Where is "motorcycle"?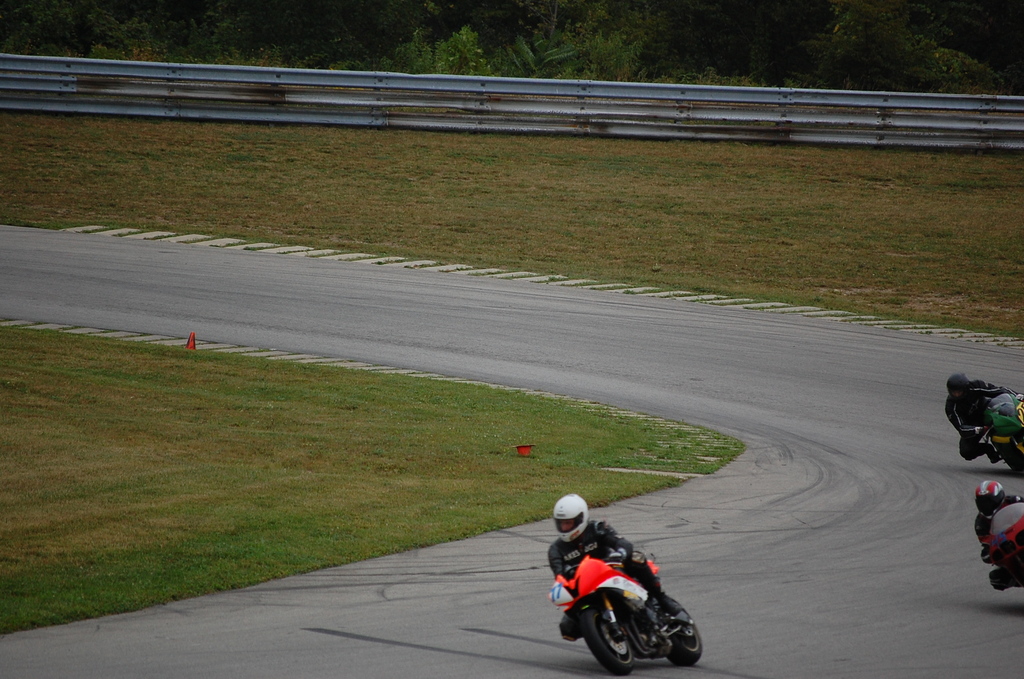
(546,528,720,669).
